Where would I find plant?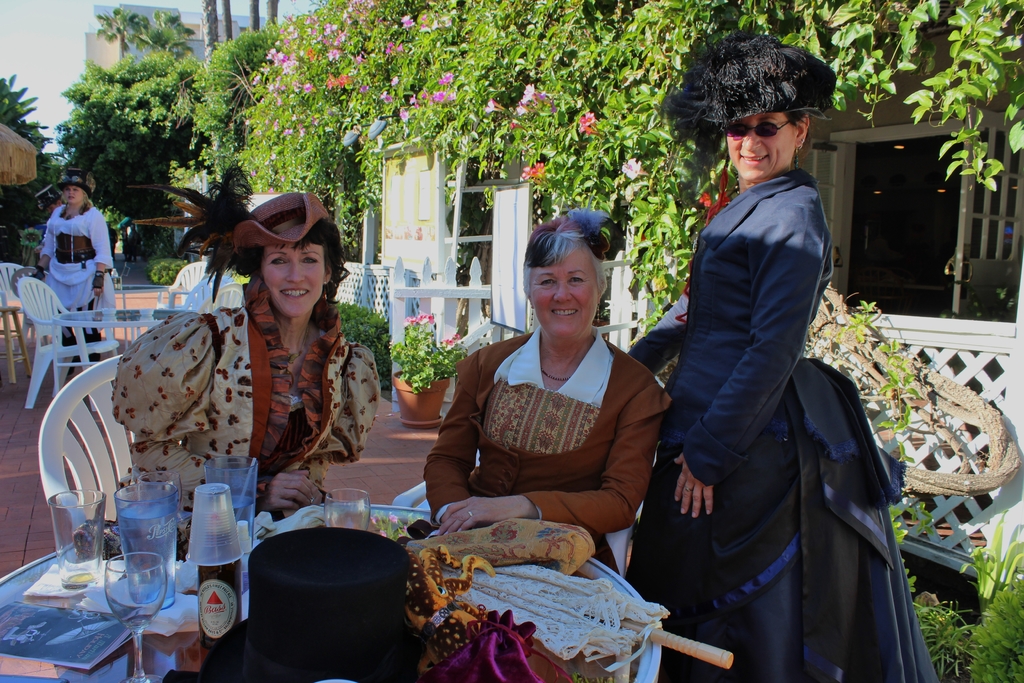
At box=[172, 157, 202, 186].
